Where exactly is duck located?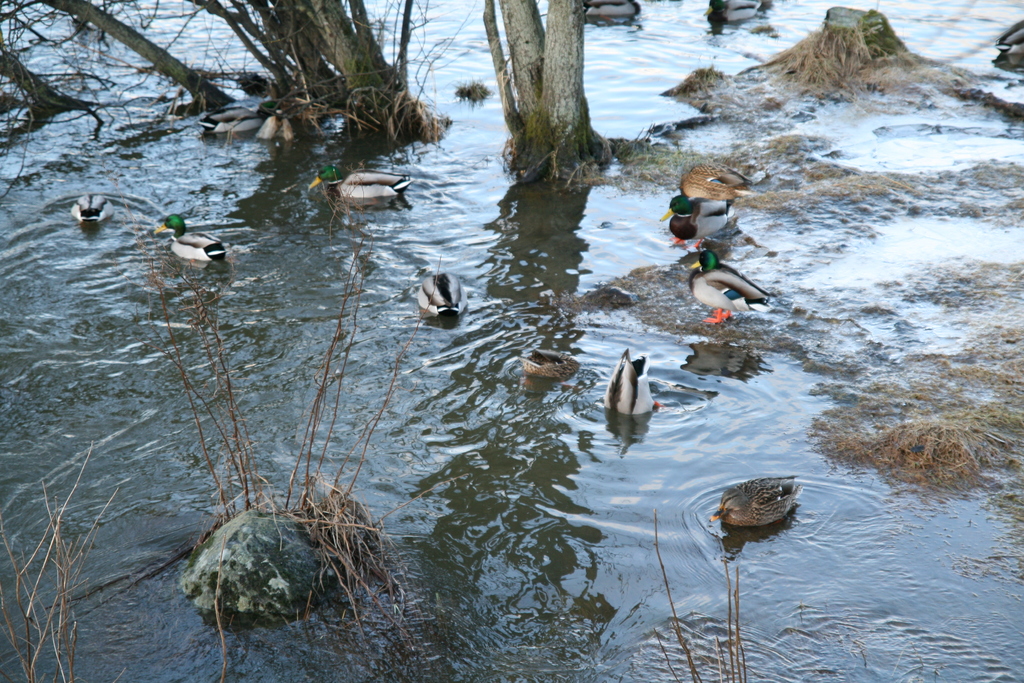
Its bounding box is Rect(705, 472, 804, 530).
